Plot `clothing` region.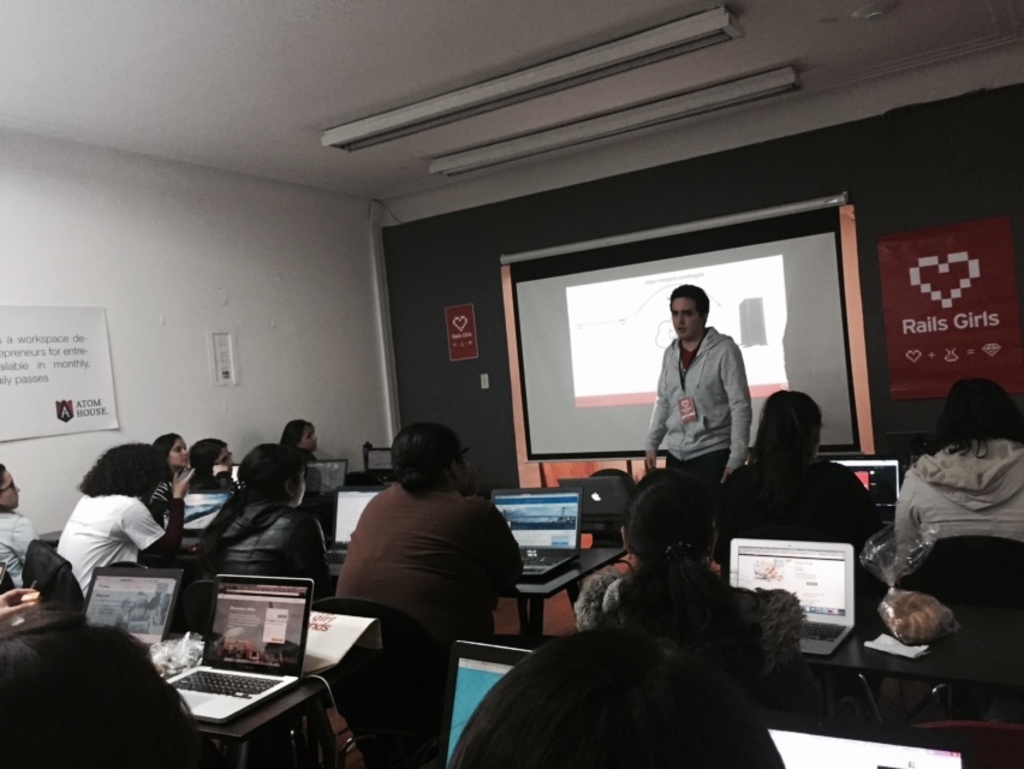
Plotted at Rect(643, 326, 757, 493).
